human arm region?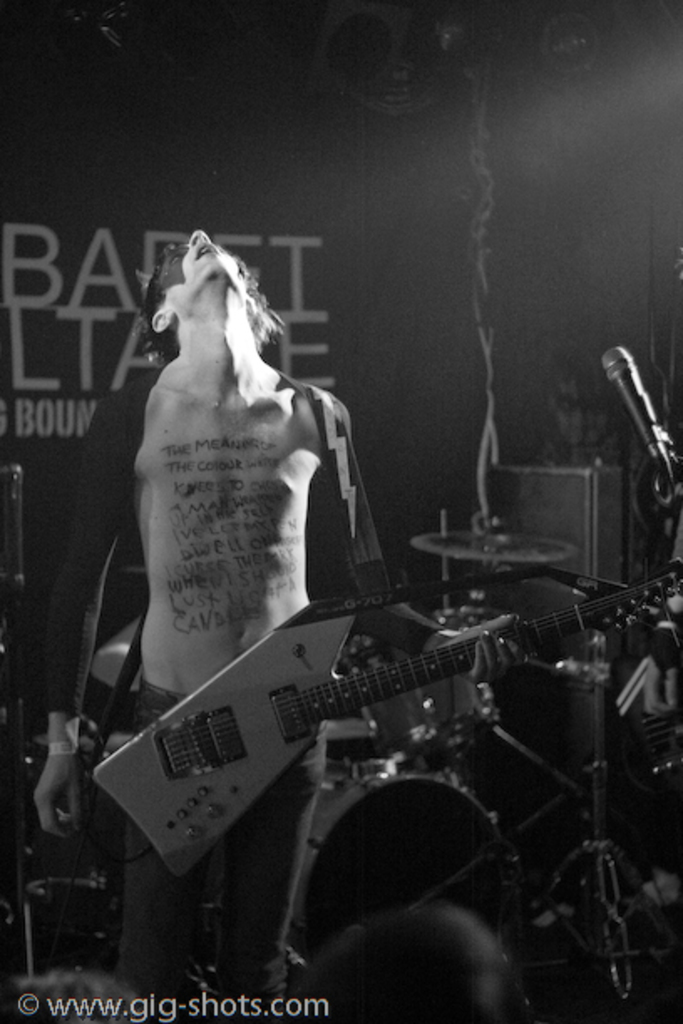
(x1=28, y1=402, x2=124, y2=833)
